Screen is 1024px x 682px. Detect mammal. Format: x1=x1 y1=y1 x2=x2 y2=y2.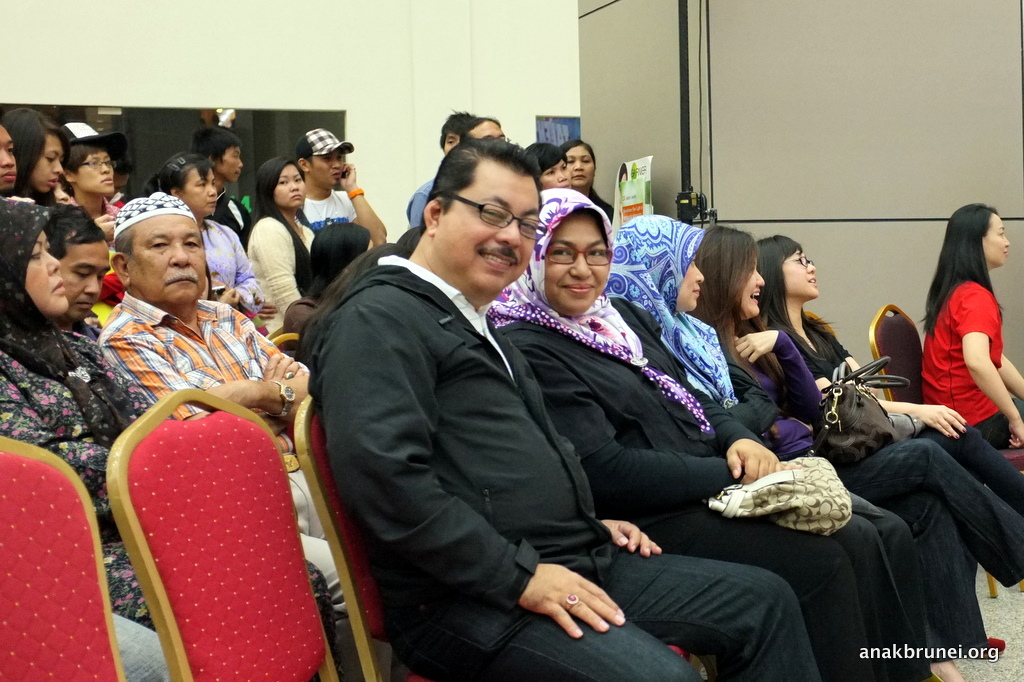
x1=132 y1=151 x2=281 y2=333.
